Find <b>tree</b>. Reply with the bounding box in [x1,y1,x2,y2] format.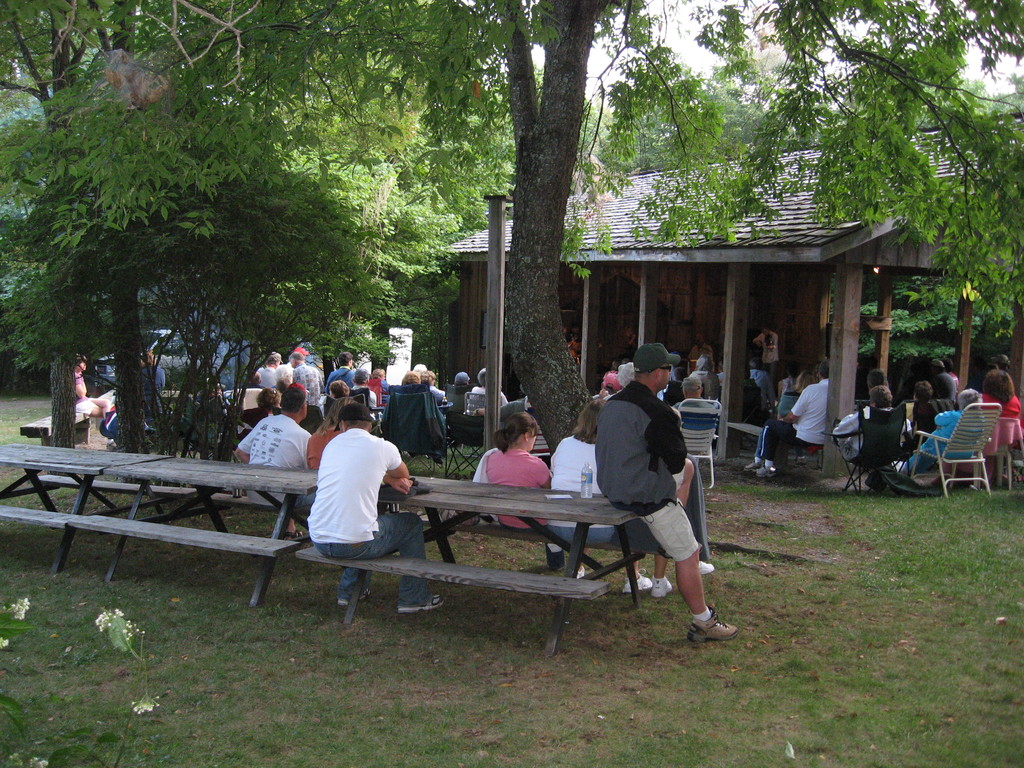
[493,0,673,452].
